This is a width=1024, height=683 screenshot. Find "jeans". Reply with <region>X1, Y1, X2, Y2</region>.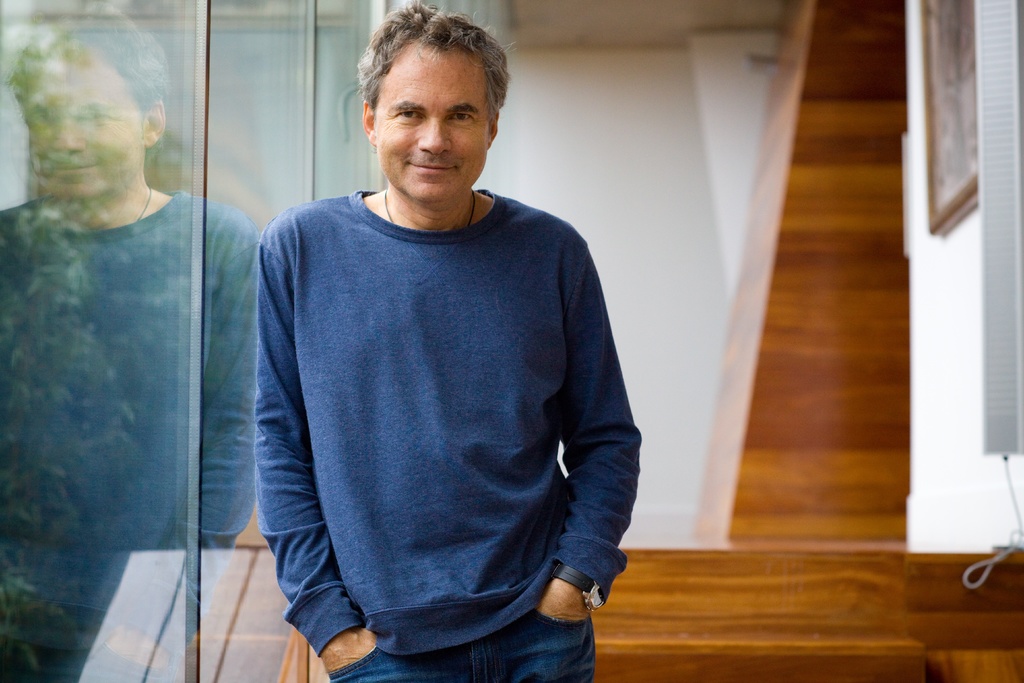
<region>329, 611, 593, 679</region>.
